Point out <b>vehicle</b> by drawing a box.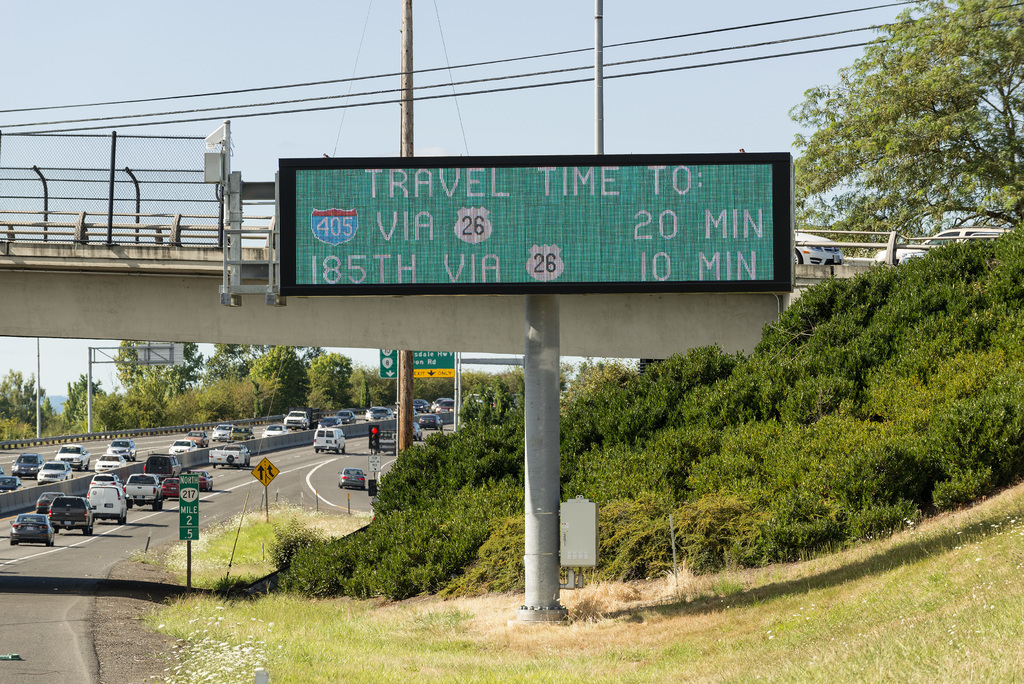
259, 423, 285, 438.
